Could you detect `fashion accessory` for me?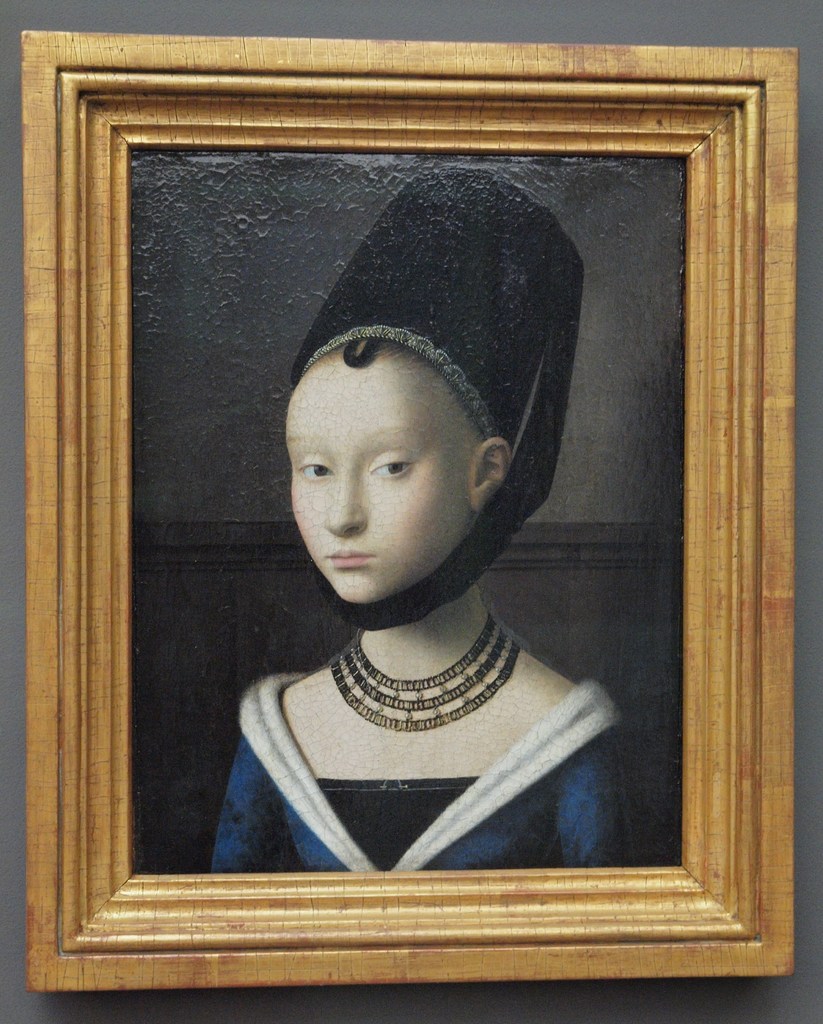
Detection result: left=295, top=161, right=587, bottom=629.
